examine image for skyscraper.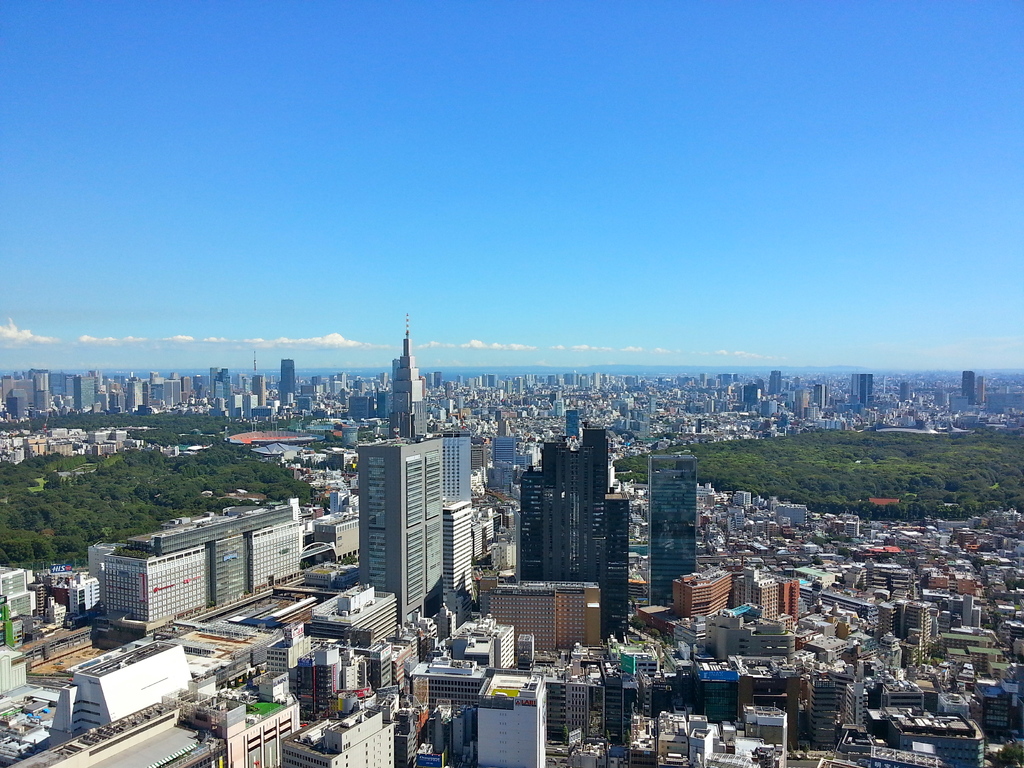
Examination result: detection(381, 391, 392, 419).
